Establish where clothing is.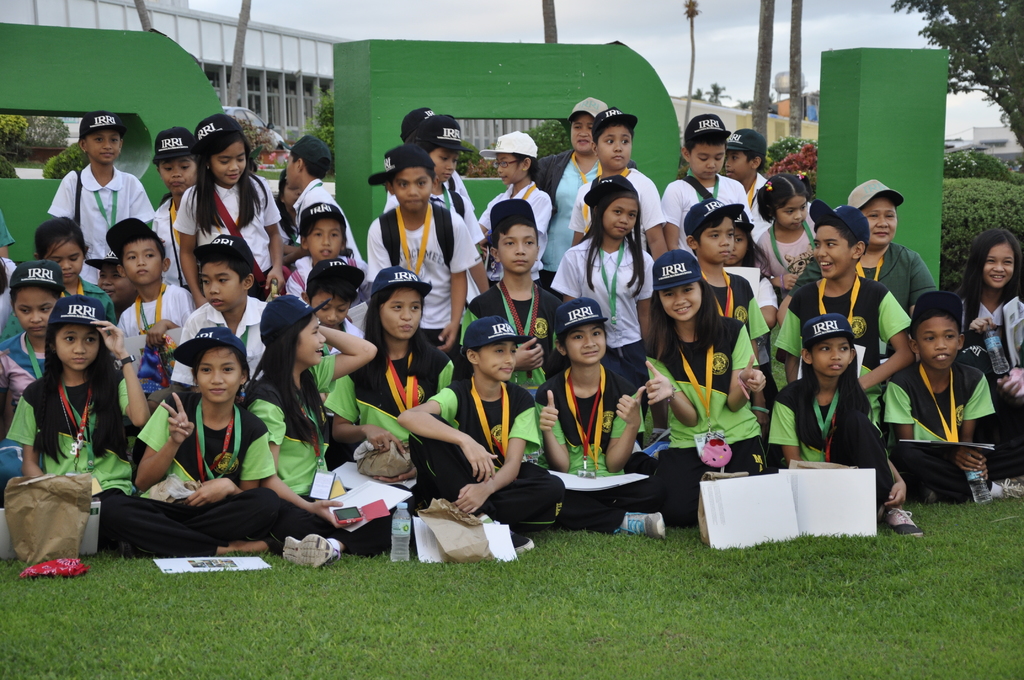
Established at 786, 244, 933, 317.
